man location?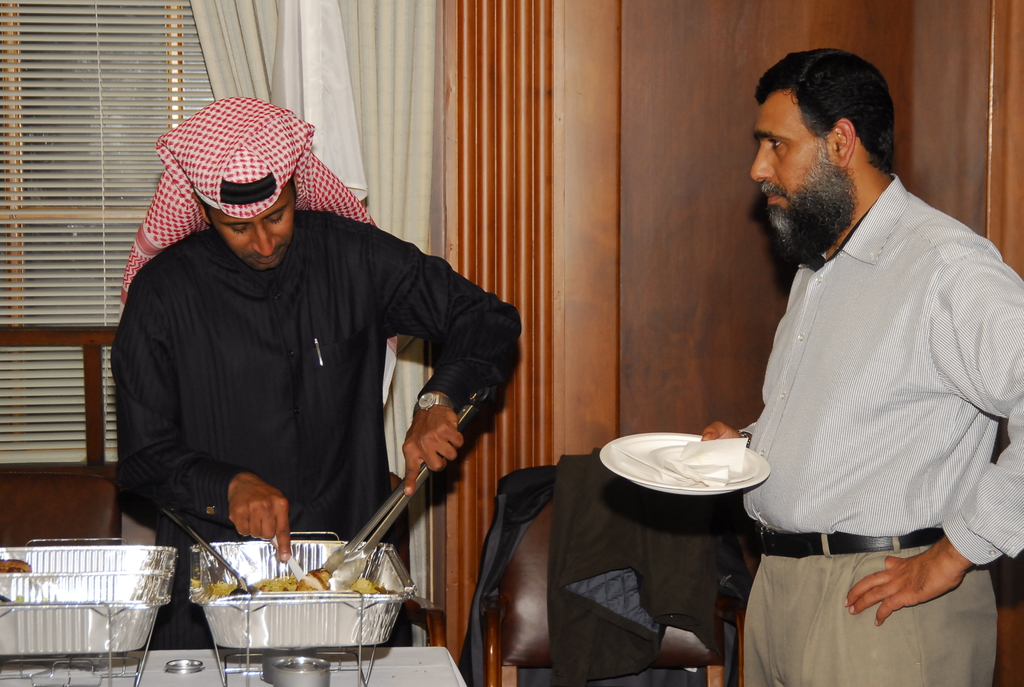
672 0 1011 647
